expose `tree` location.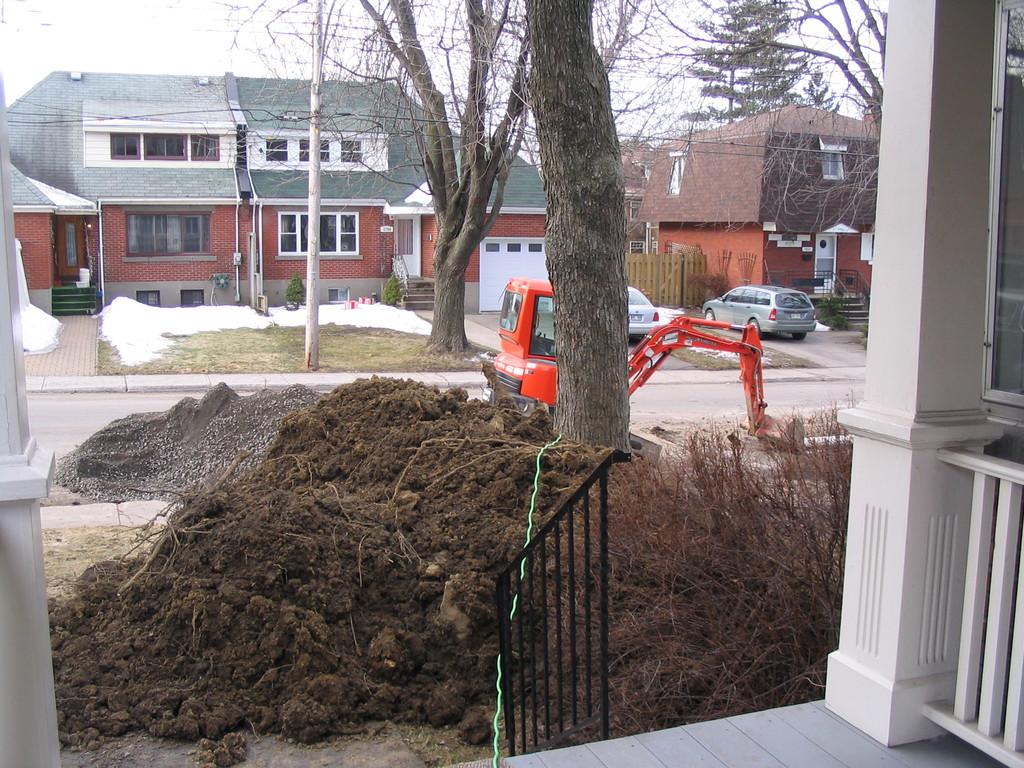
Exposed at 802, 63, 833, 113.
